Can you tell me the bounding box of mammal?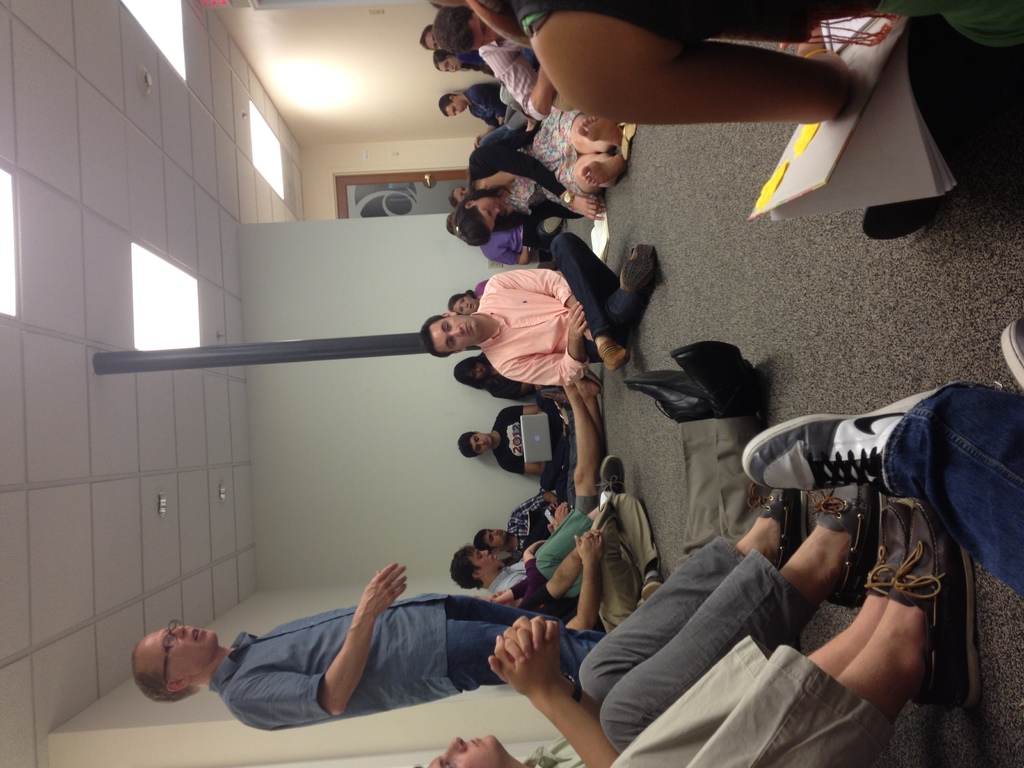
bbox=[199, 571, 573, 721].
